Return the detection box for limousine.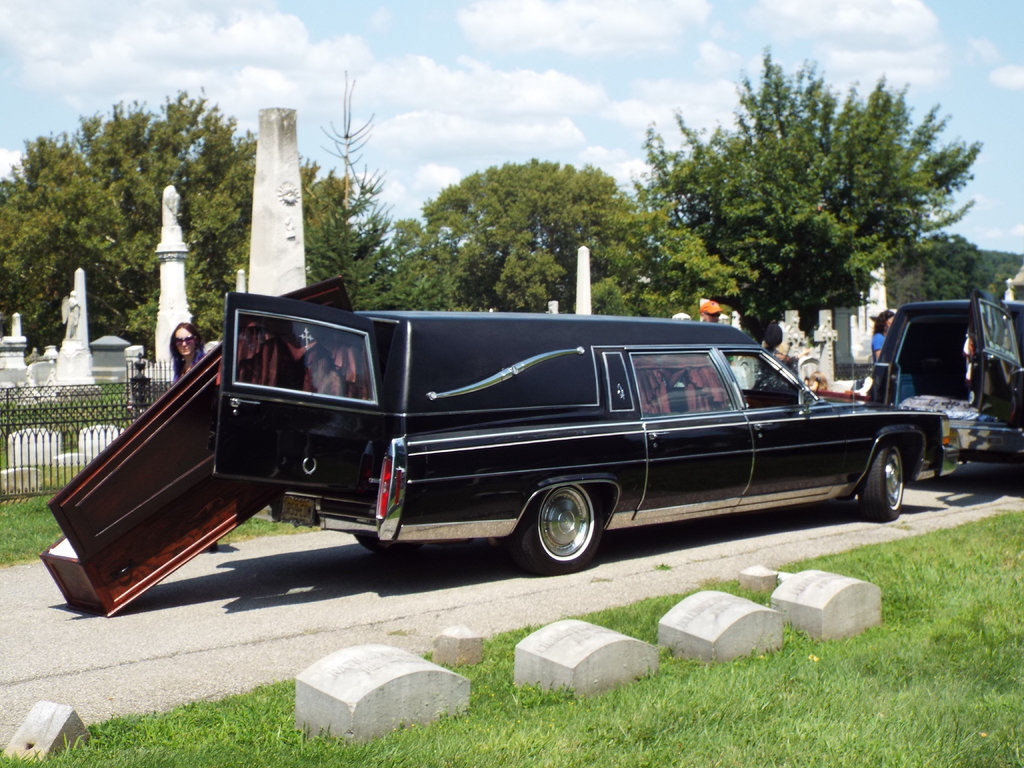
8, 316, 933, 593.
